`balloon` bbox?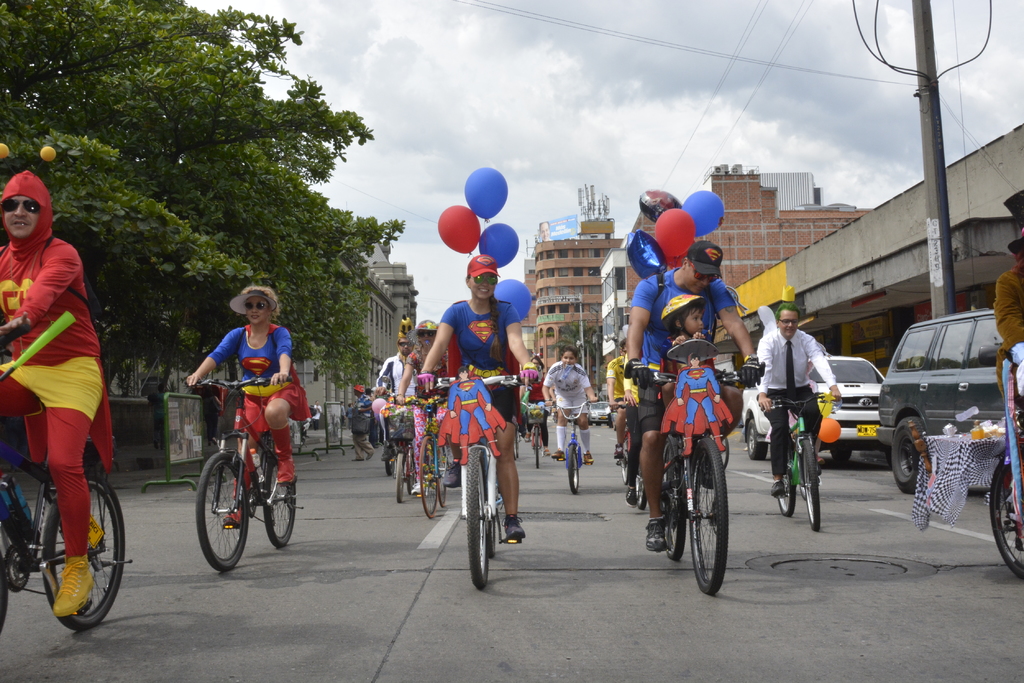
681 189 724 237
